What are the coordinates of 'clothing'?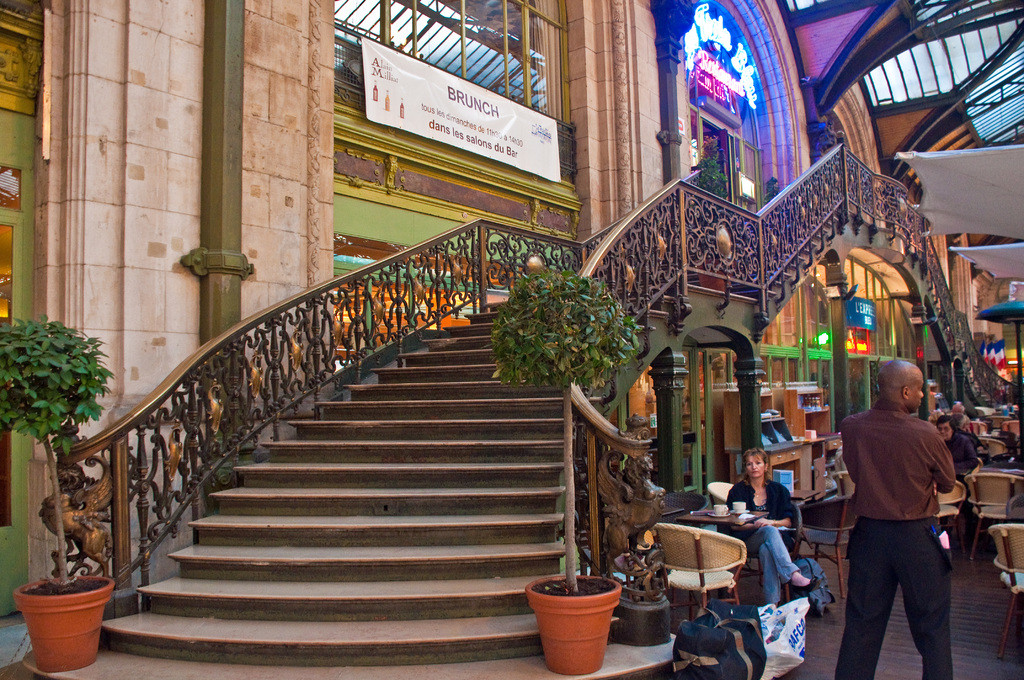
(left=815, top=400, right=955, bottom=679).
